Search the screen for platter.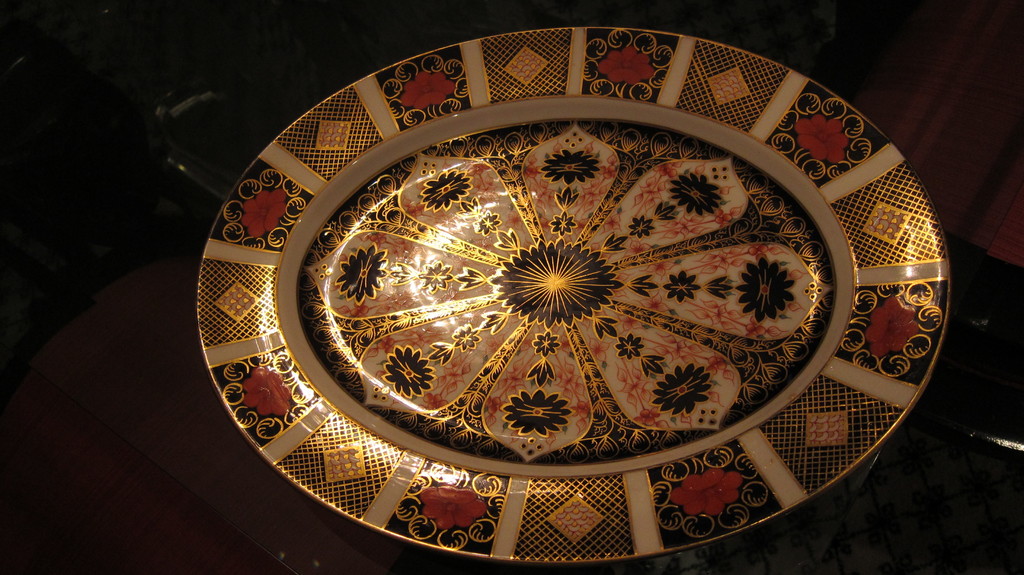
Found at BBox(198, 29, 952, 563).
